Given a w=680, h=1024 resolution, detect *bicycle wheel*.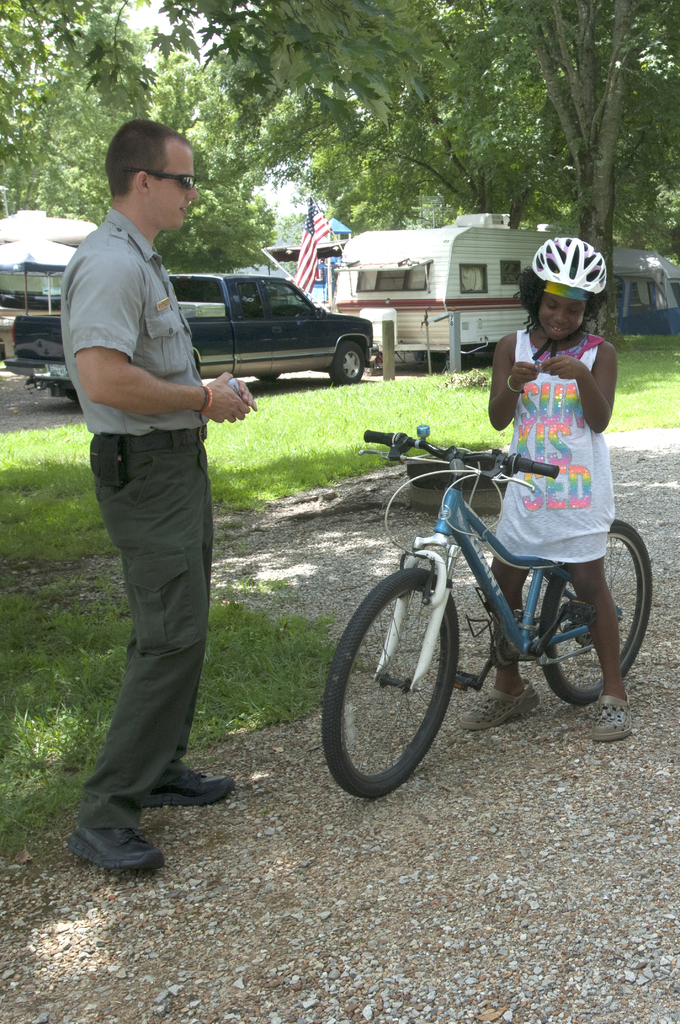
crop(549, 515, 656, 708).
